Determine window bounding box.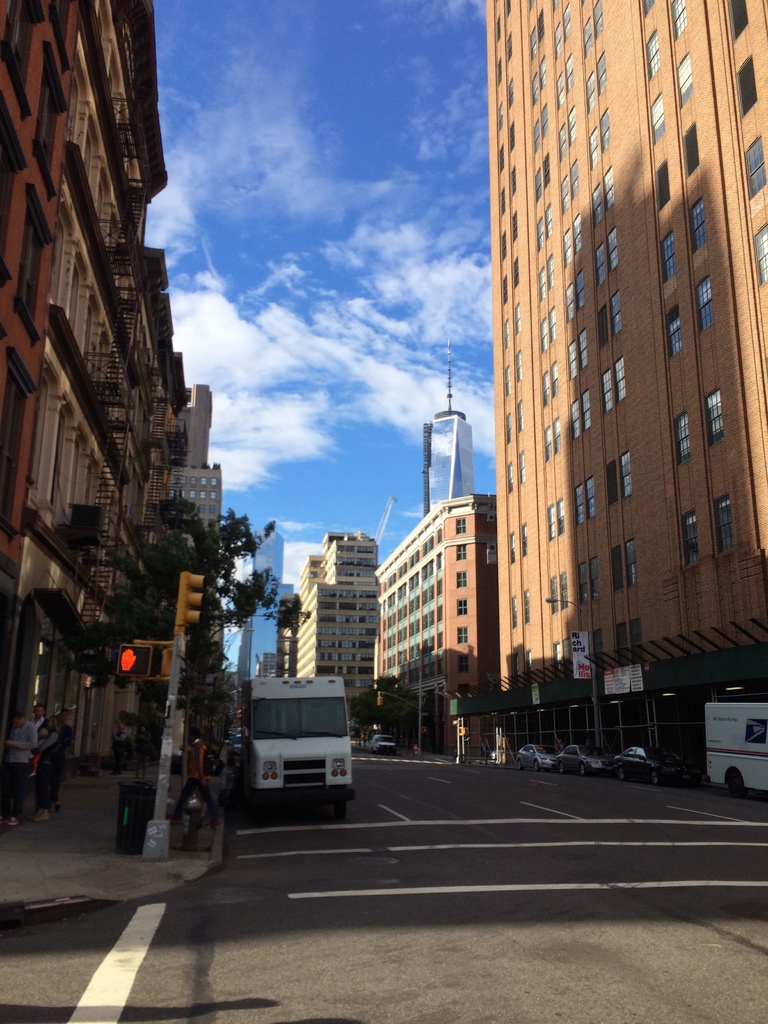
Determined: [x1=596, y1=305, x2=611, y2=348].
